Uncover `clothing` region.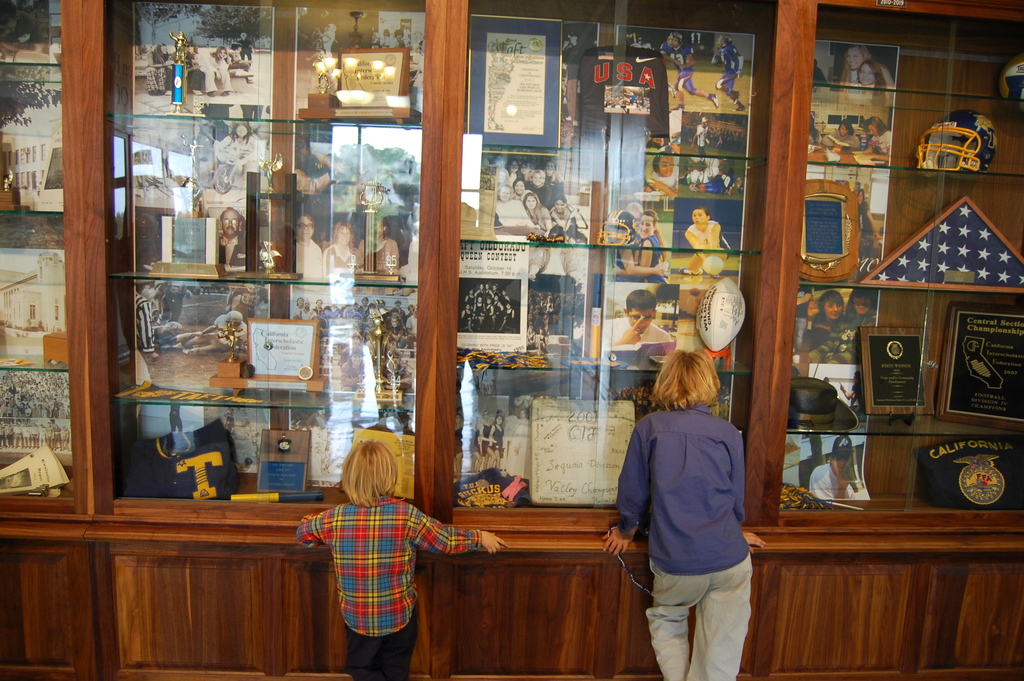
Uncovered: [217,234,244,270].
